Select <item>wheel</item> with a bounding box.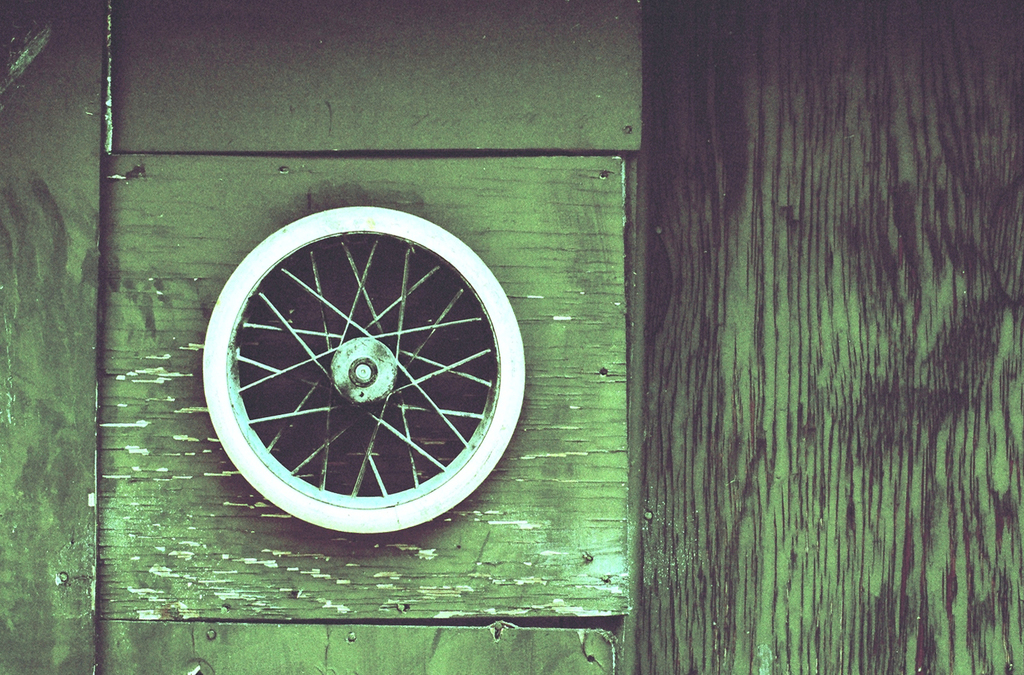
crop(197, 219, 517, 527).
